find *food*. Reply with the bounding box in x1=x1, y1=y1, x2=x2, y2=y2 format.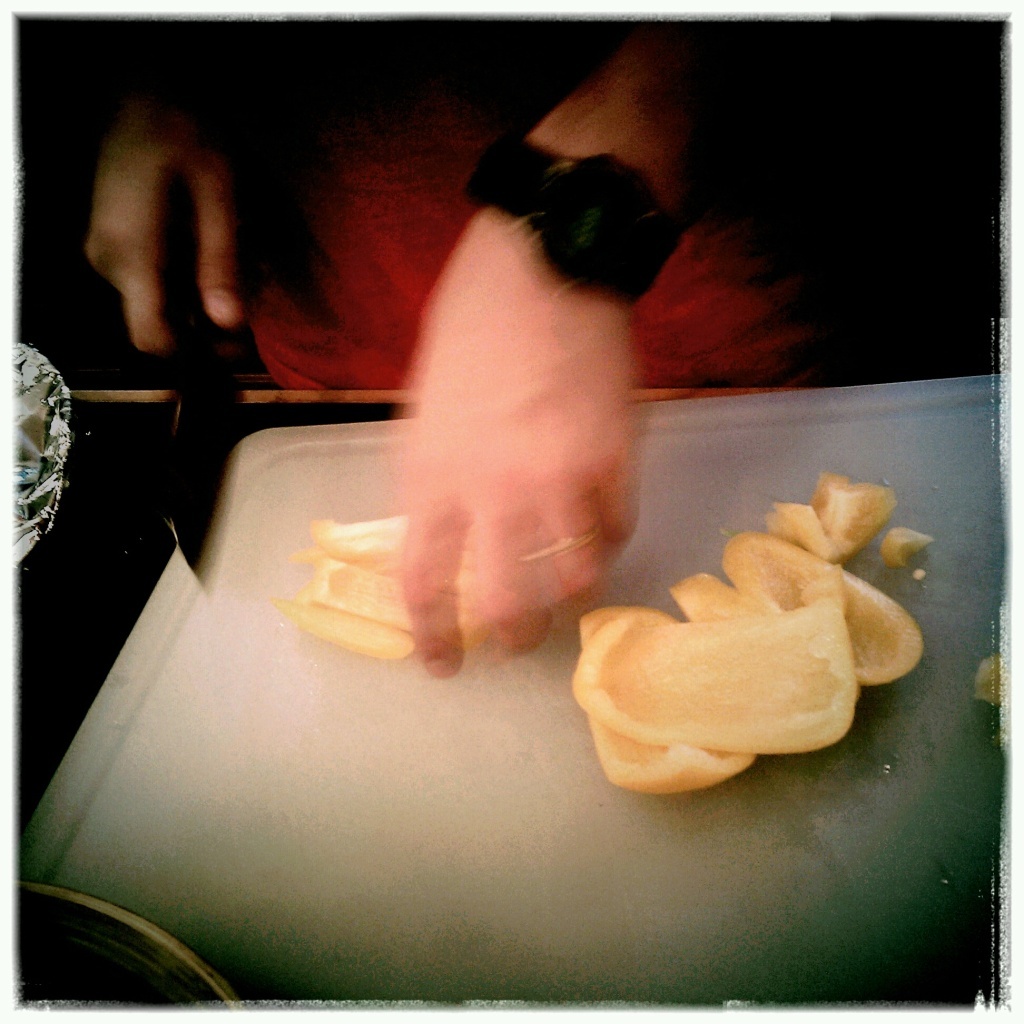
x1=976, y1=651, x2=1004, y2=710.
